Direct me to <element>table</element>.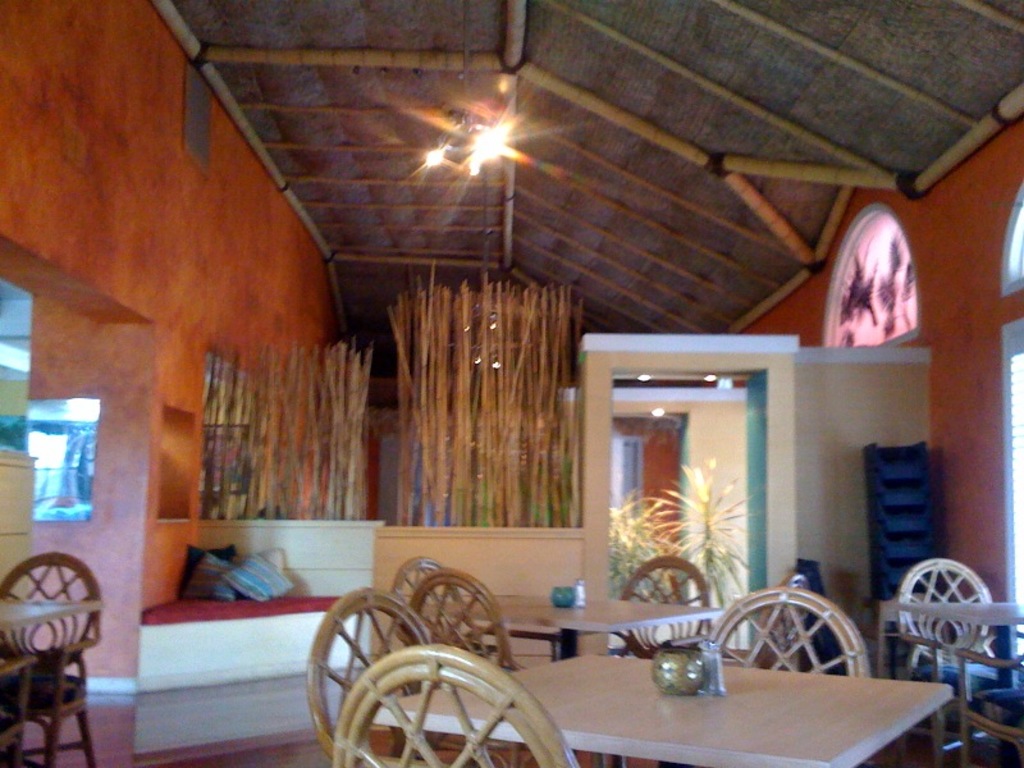
Direction: bbox(413, 602, 731, 654).
